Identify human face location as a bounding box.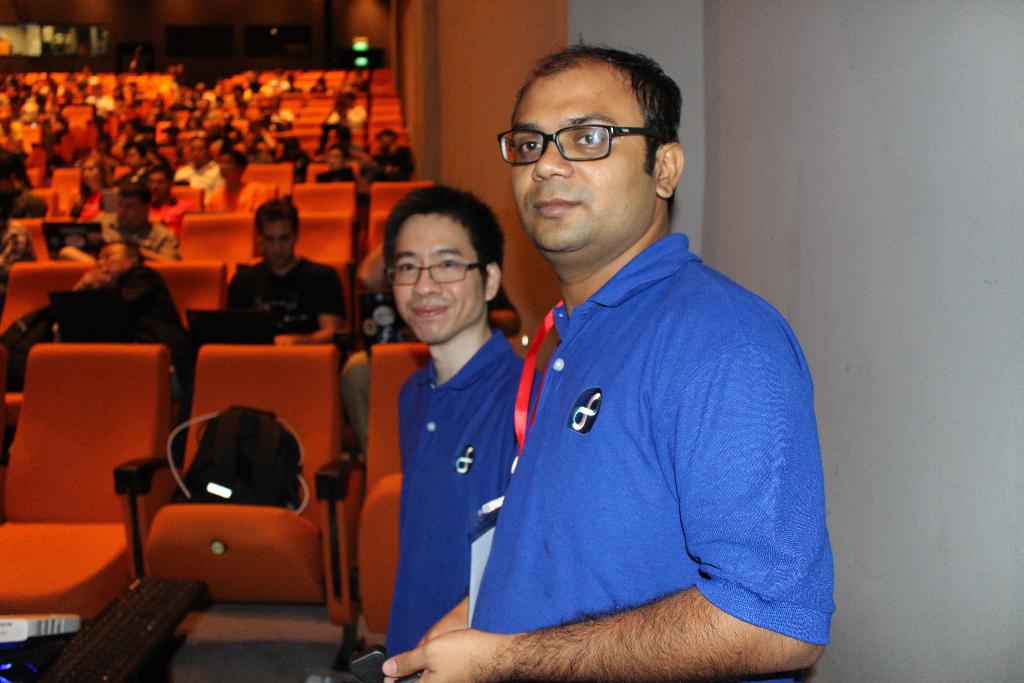
{"left": 391, "top": 214, "right": 482, "bottom": 344}.
